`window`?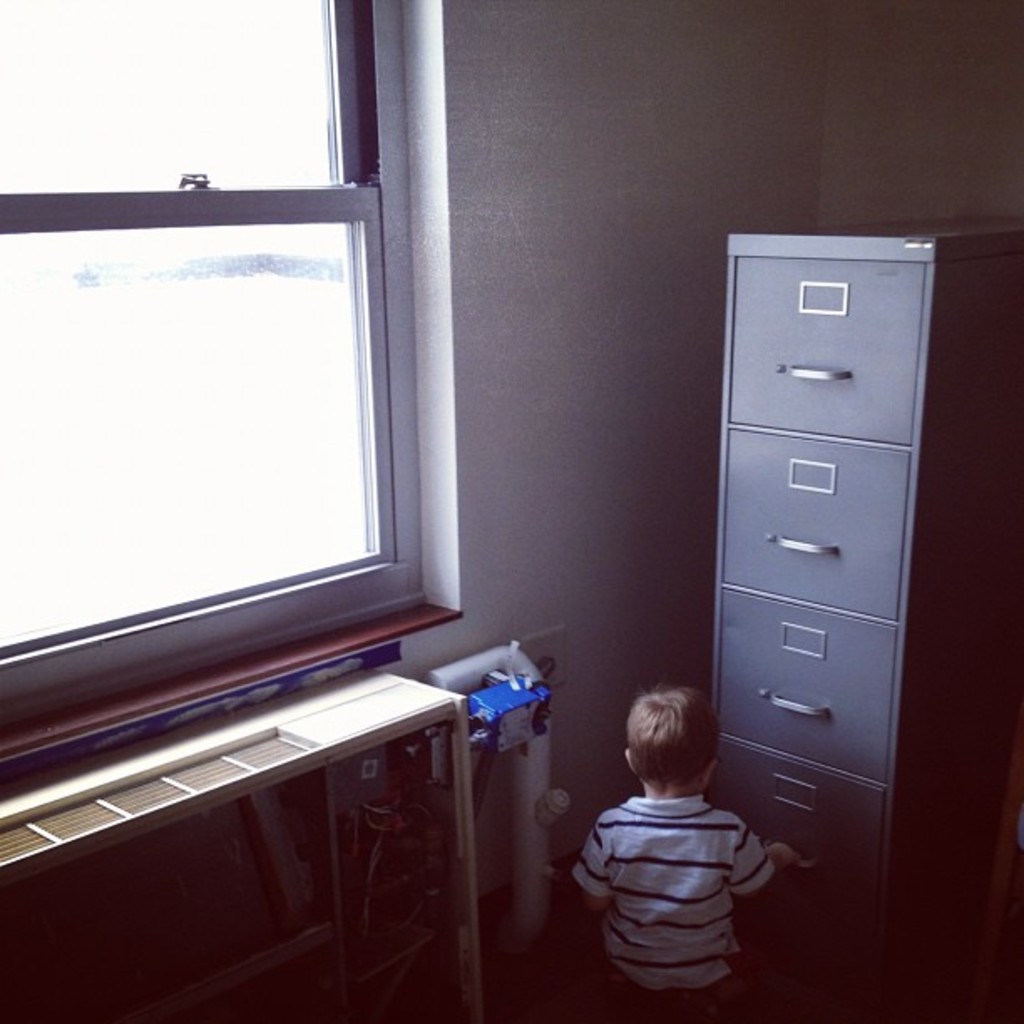
pyautogui.locateOnScreen(0, 0, 462, 750)
